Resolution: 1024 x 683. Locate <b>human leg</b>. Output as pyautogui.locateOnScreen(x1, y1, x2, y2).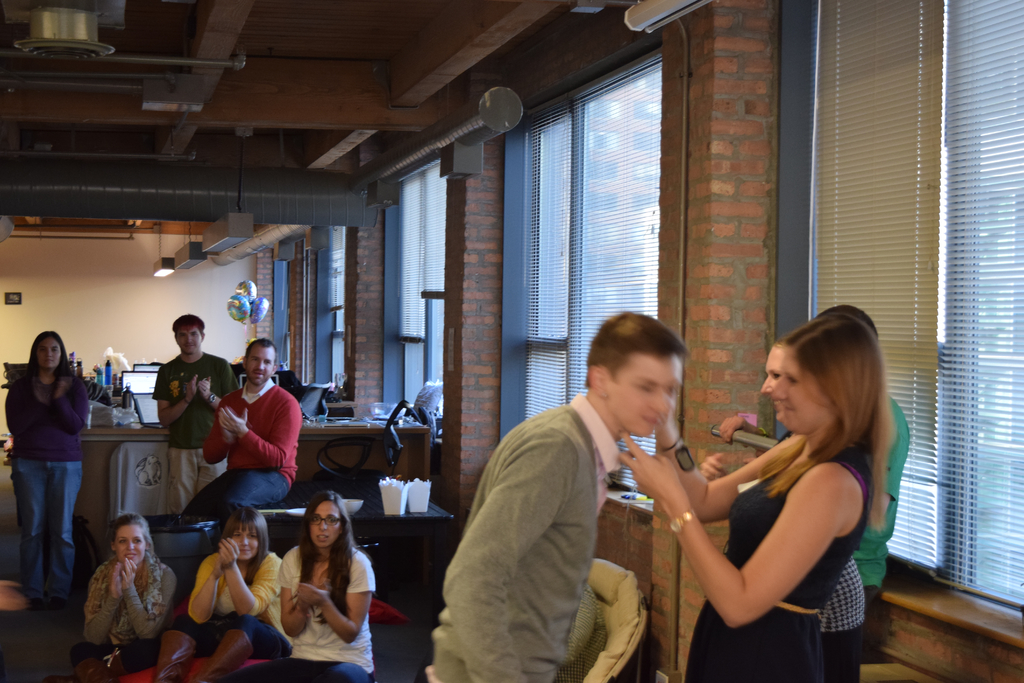
pyautogui.locateOnScreen(212, 468, 291, 511).
